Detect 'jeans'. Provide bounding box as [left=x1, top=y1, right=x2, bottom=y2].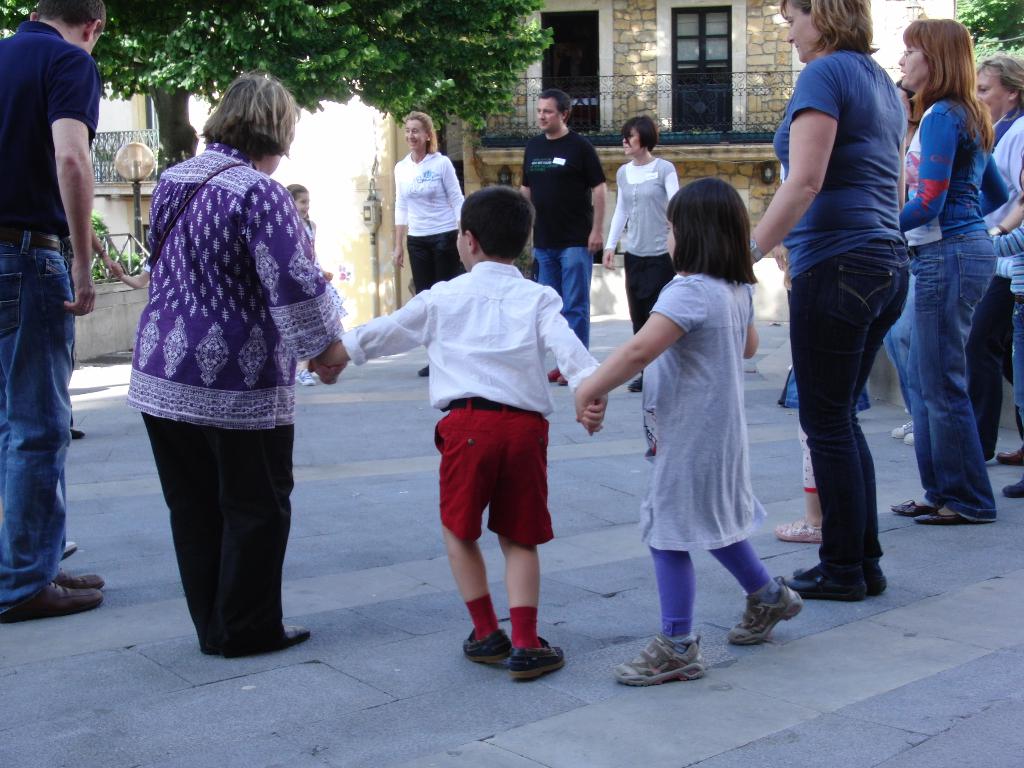
[left=887, top=202, right=1005, bottom=554].
